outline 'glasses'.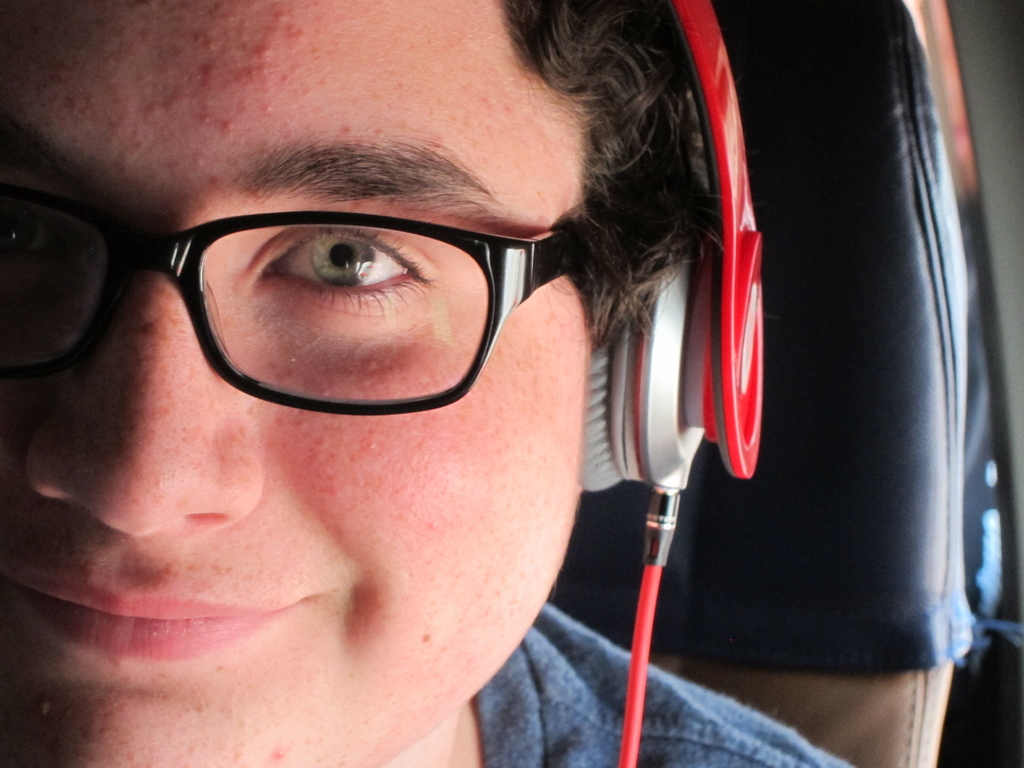
Outline: <region>15, 166, 580, 441</region>.
